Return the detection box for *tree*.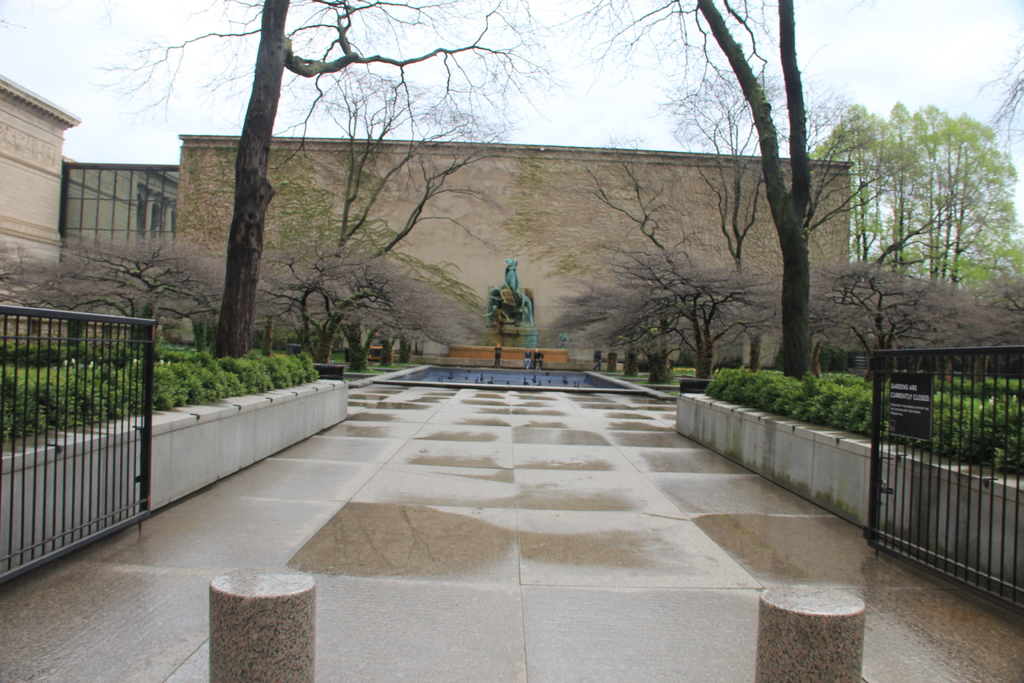
<box>564,288,674,377</box>.
